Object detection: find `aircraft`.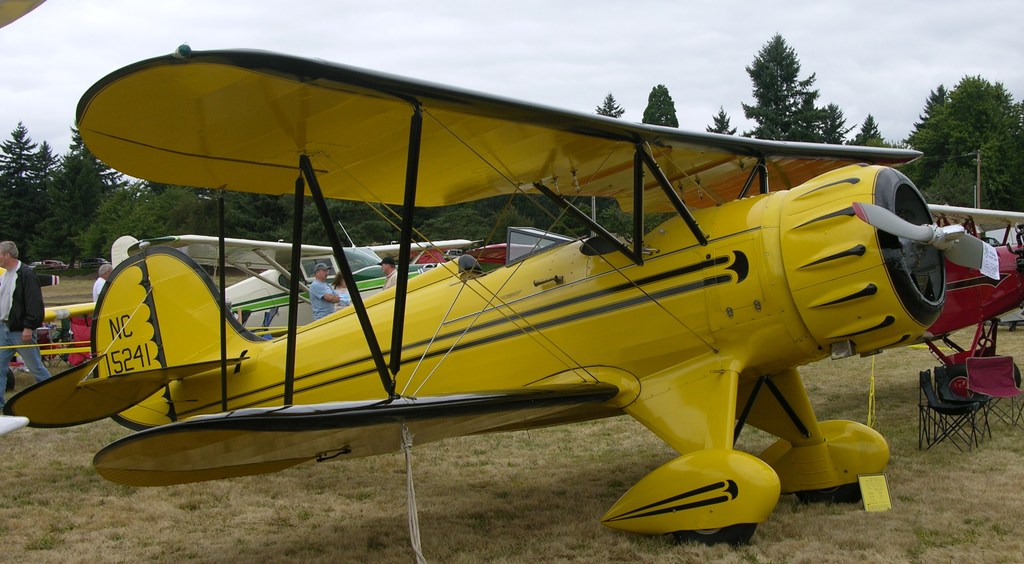
x1=12, y1=8, x2=998, y2=552.
